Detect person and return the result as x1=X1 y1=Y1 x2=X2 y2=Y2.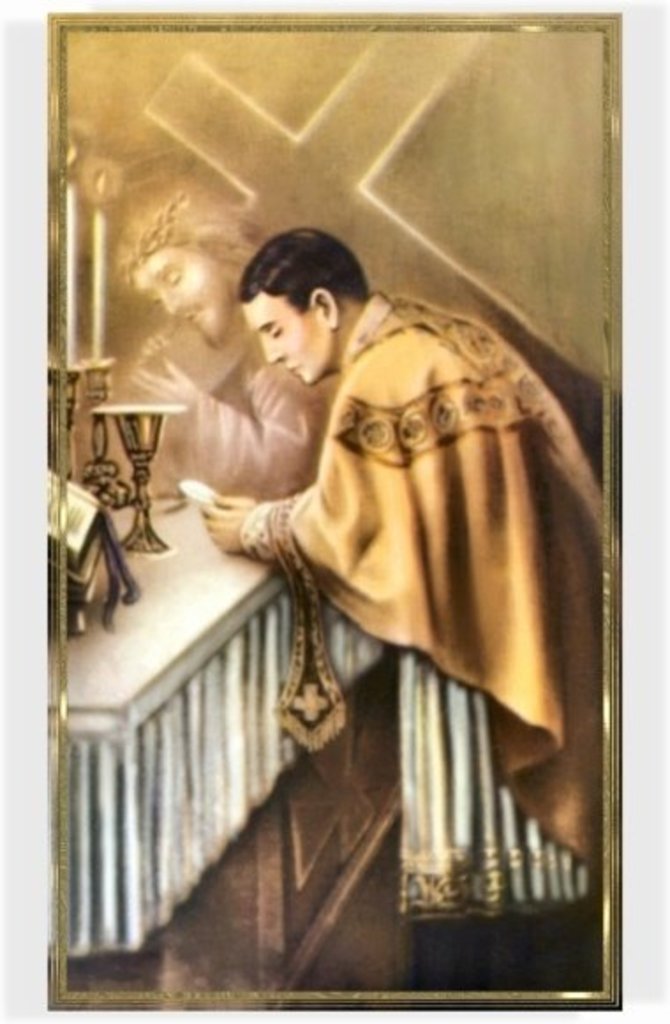
x1=173 y1=215 x2=607 y2=932.
